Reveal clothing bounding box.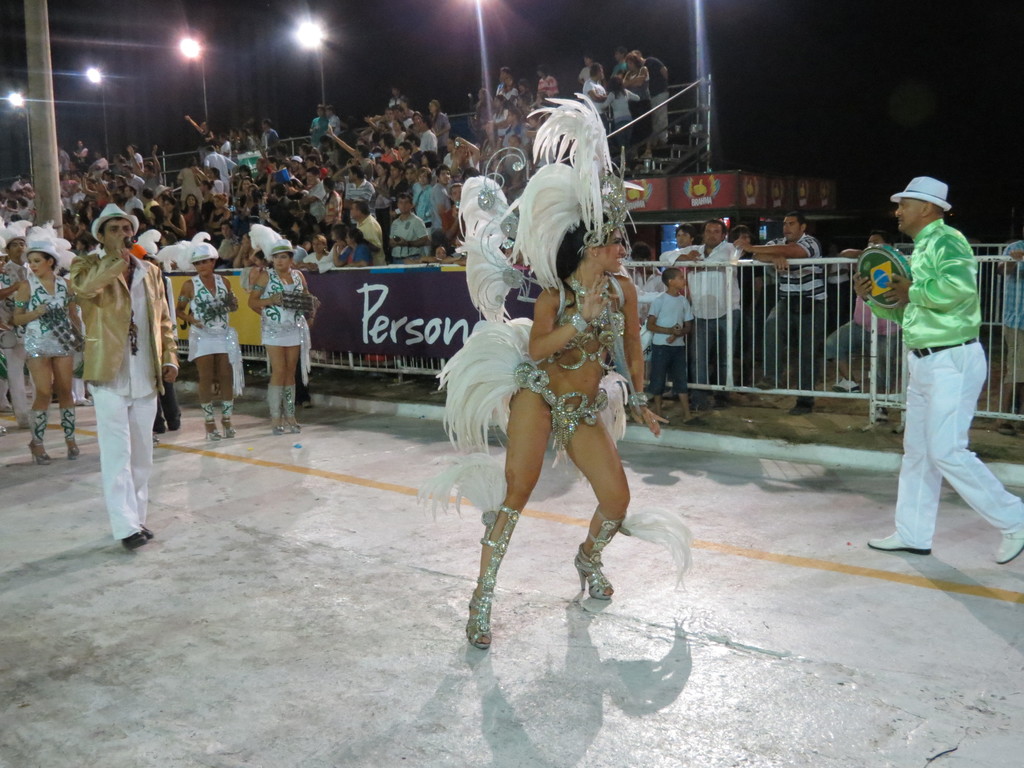
Revealed: l=352, t=208, r=384, b=256.
